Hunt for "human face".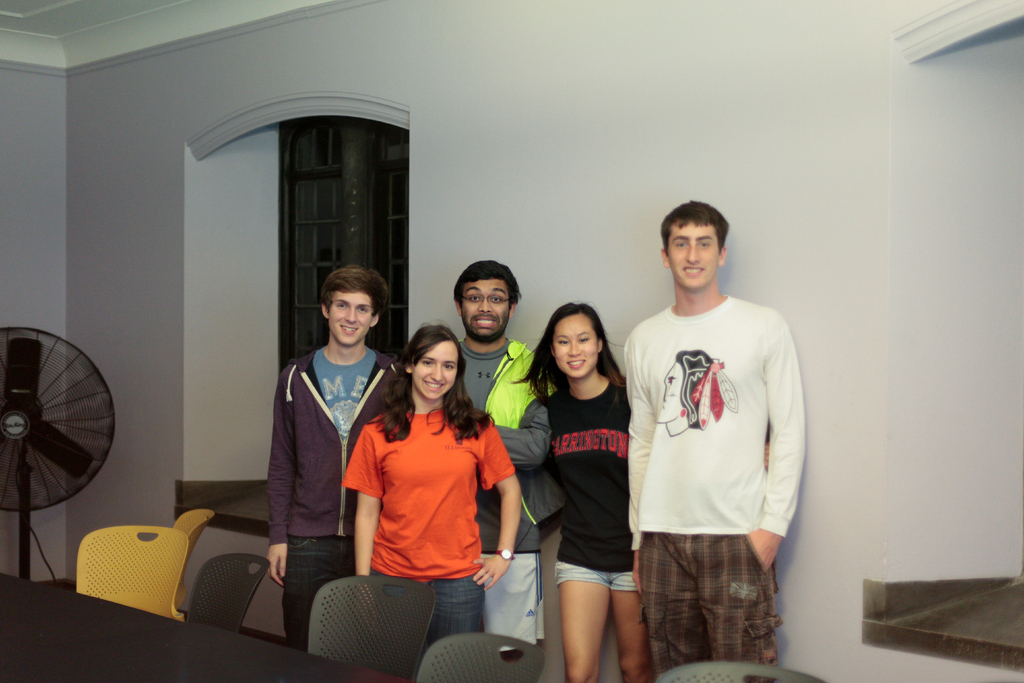
Hunted down at (456,276,513,342).
